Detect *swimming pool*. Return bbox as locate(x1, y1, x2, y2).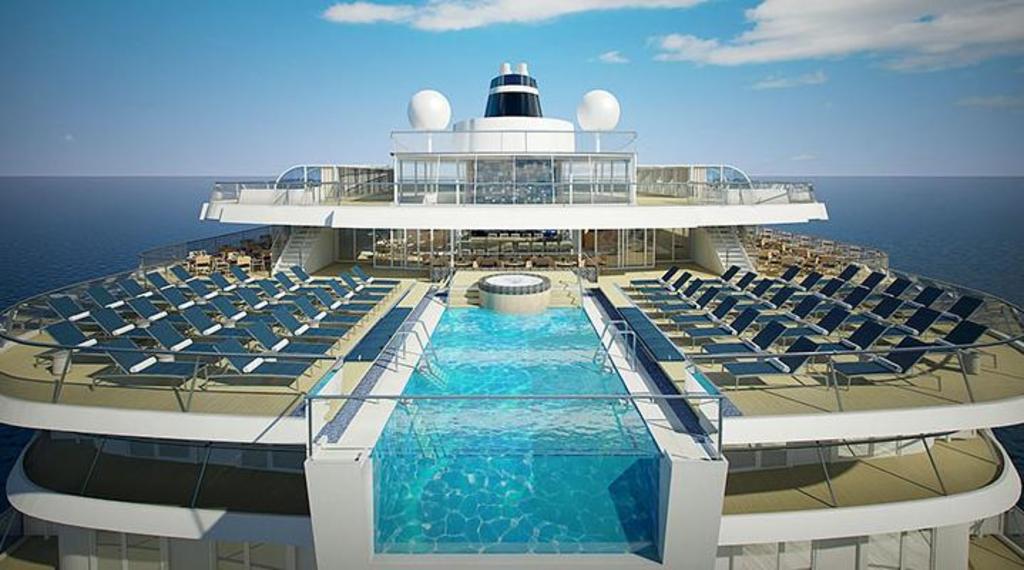
locate(329, 261, 742, 561).
